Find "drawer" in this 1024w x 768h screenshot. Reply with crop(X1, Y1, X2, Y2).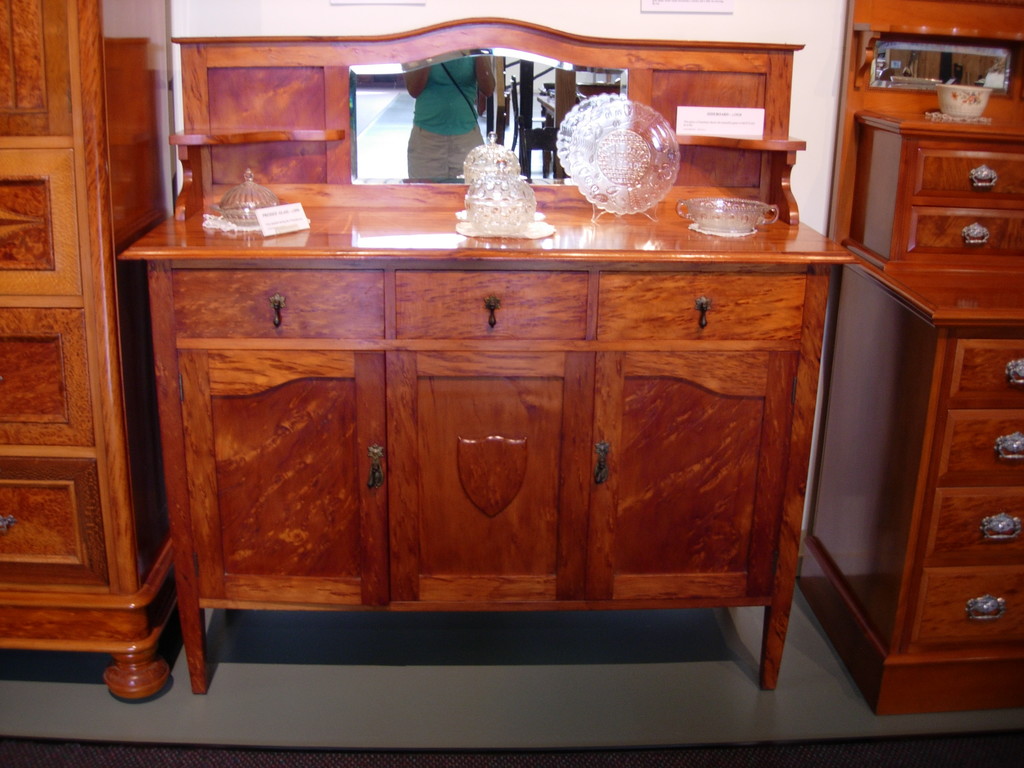
crop(598, 271, 805, 337).
